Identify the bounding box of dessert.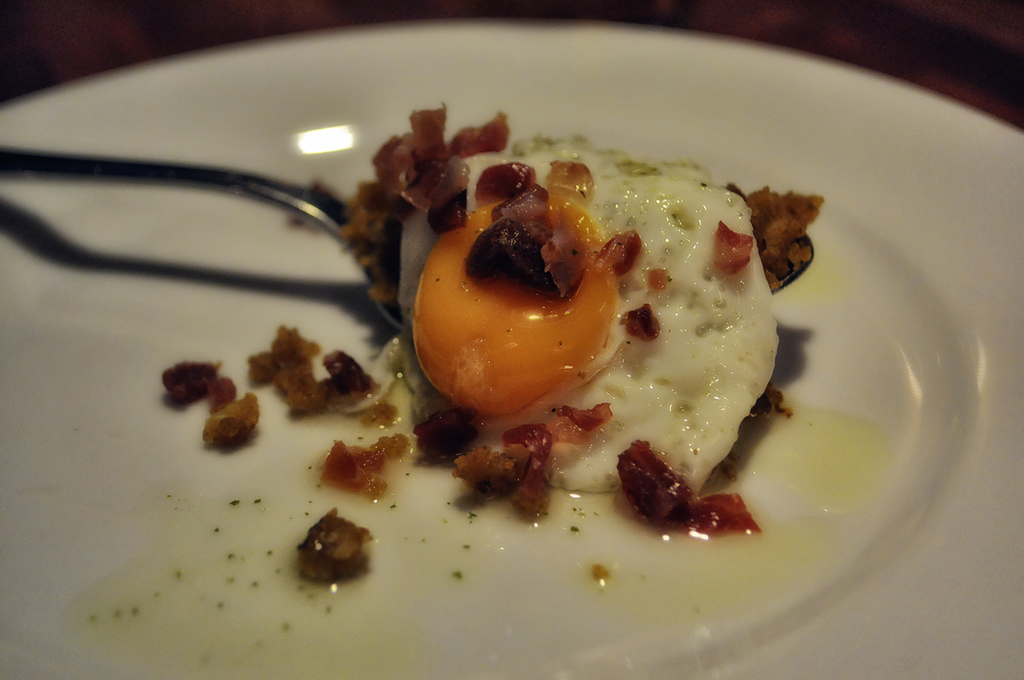
<region>361, 154, 826, 502</region>.
